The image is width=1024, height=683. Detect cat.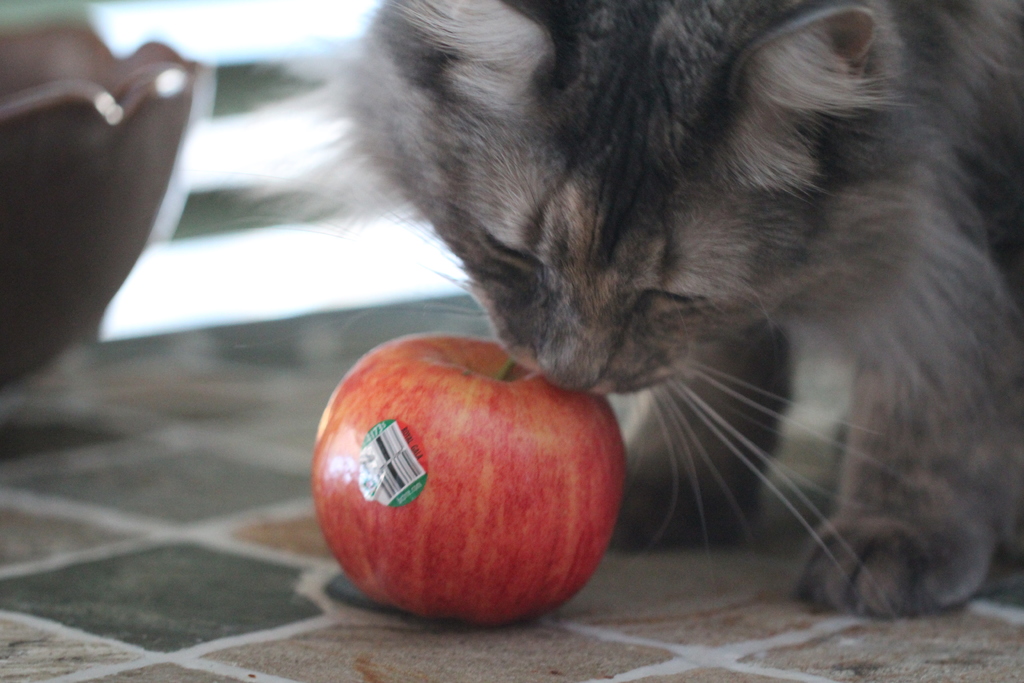
Detection: <region>248, 0, 1022, 632</region>.
